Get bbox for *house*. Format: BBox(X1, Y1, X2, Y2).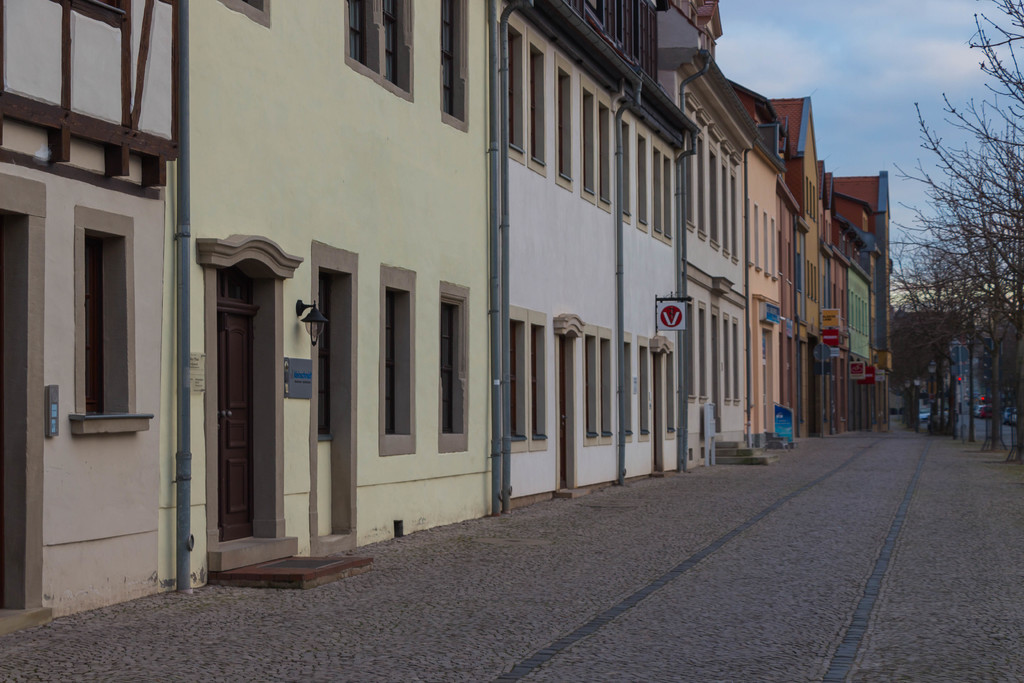
BBox(492, 0, 768, 511).
